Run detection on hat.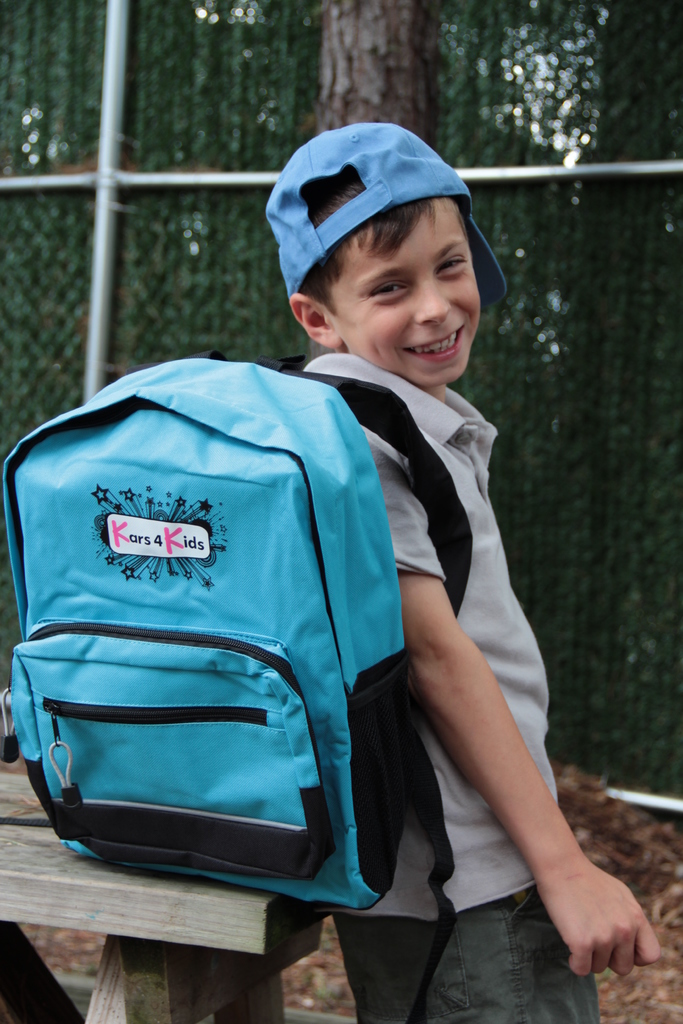
Result: 262,120,512,309.
